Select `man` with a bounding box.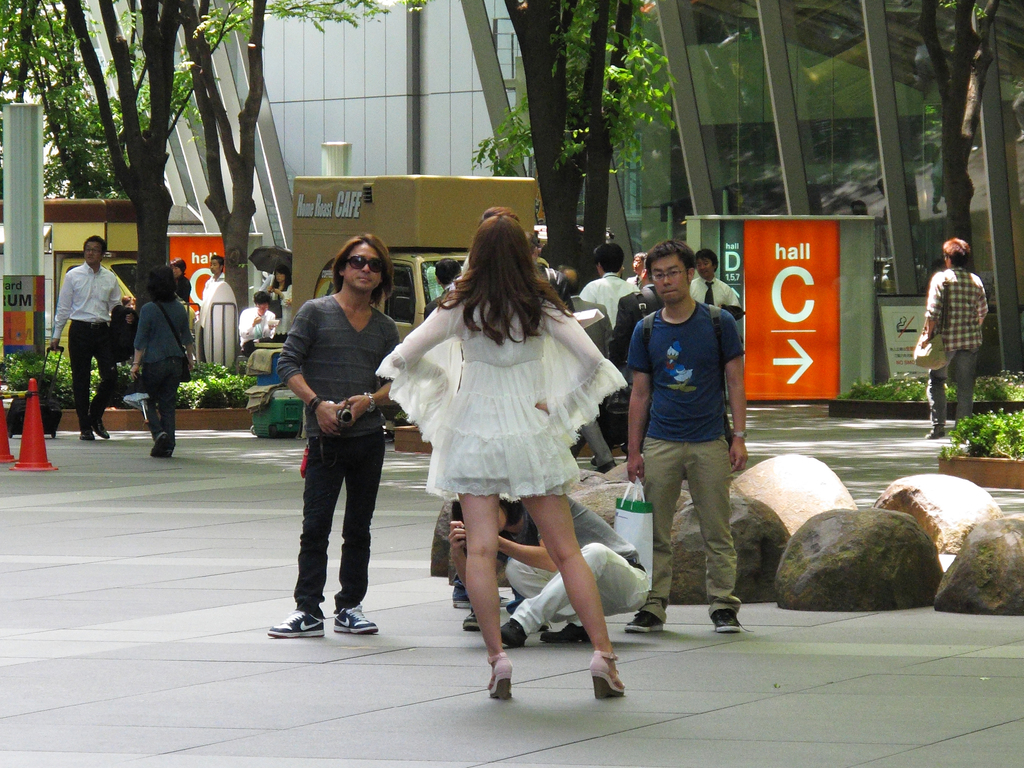
[276,274,388,647].
